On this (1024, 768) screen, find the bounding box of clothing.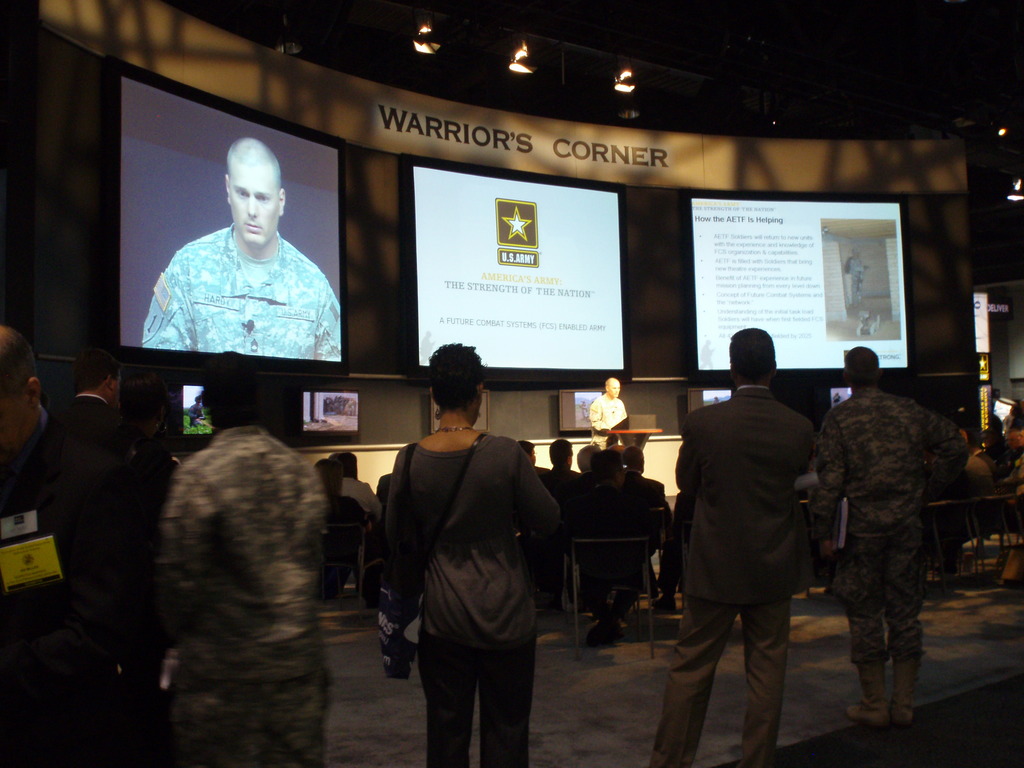
Bounding box: 534,460,547,482.
